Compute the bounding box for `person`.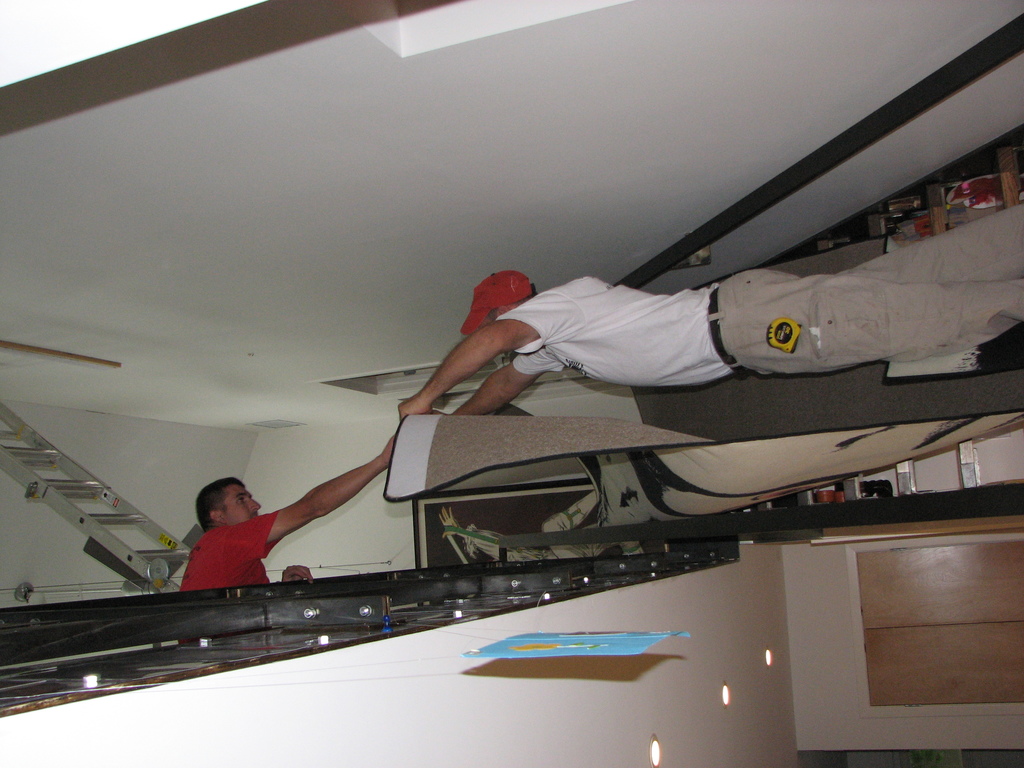
locate(397, 202, 1023, 415).
